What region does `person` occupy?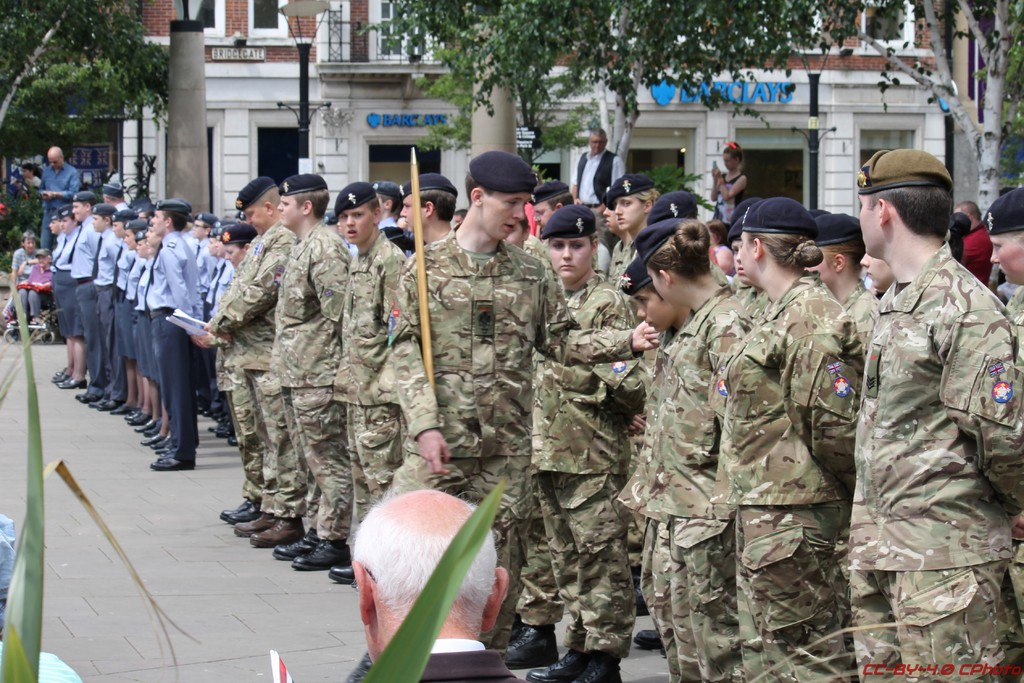
region(732, 188, 822, 235).
